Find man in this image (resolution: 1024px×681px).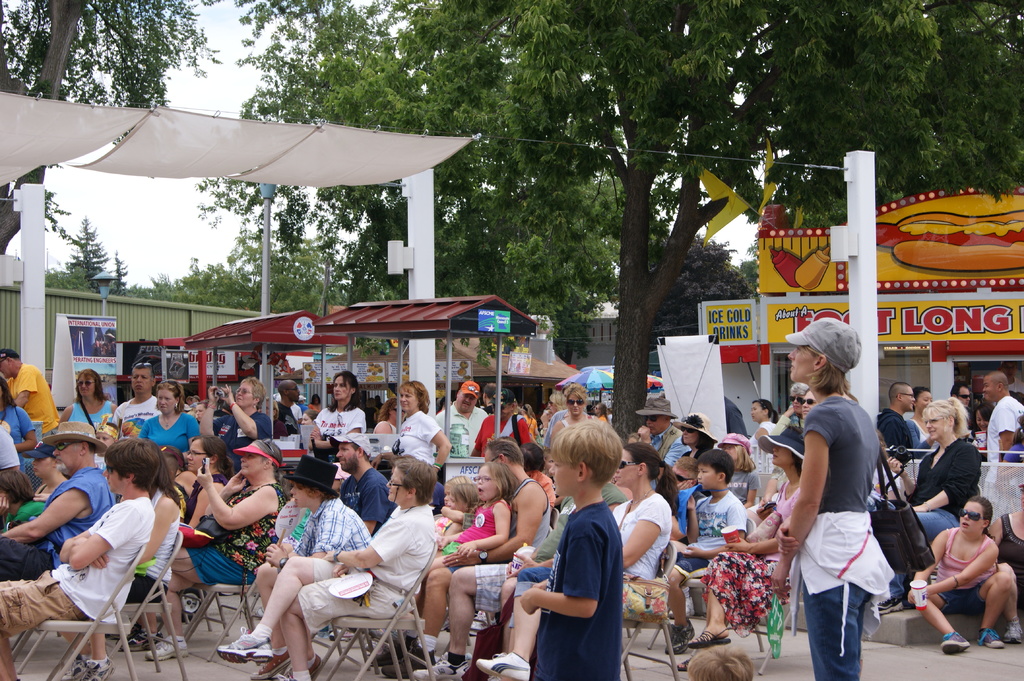
(951,382,977,433).
